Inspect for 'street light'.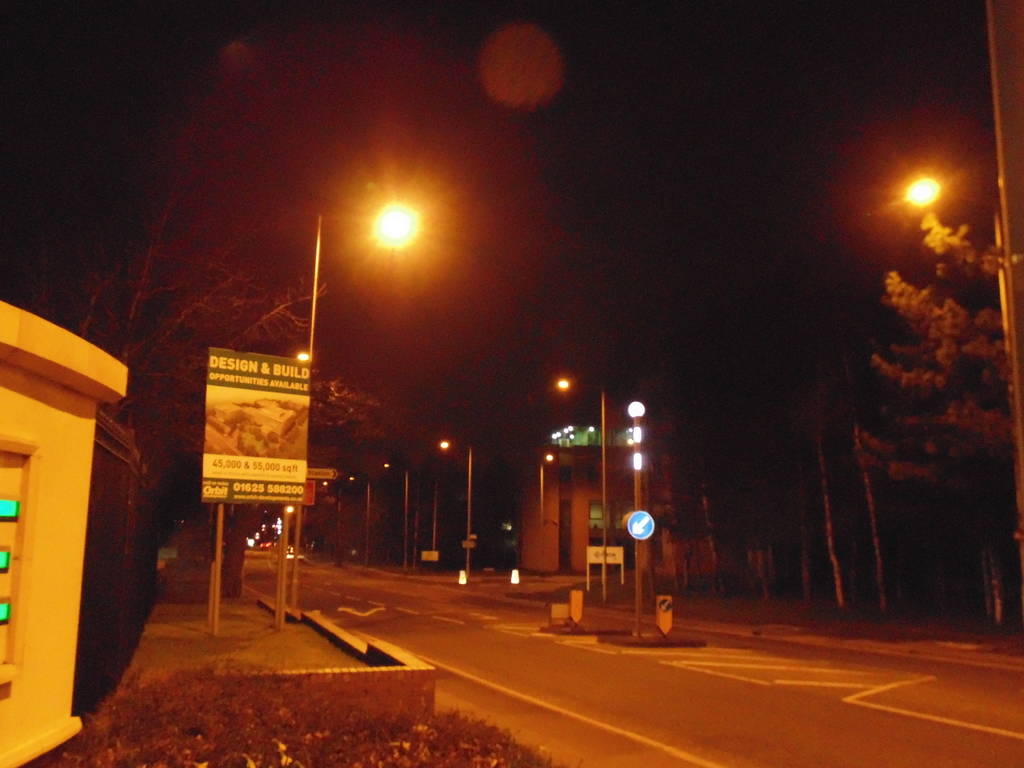
Inspection: left=906, top=177, right=1023, bottom=577.
